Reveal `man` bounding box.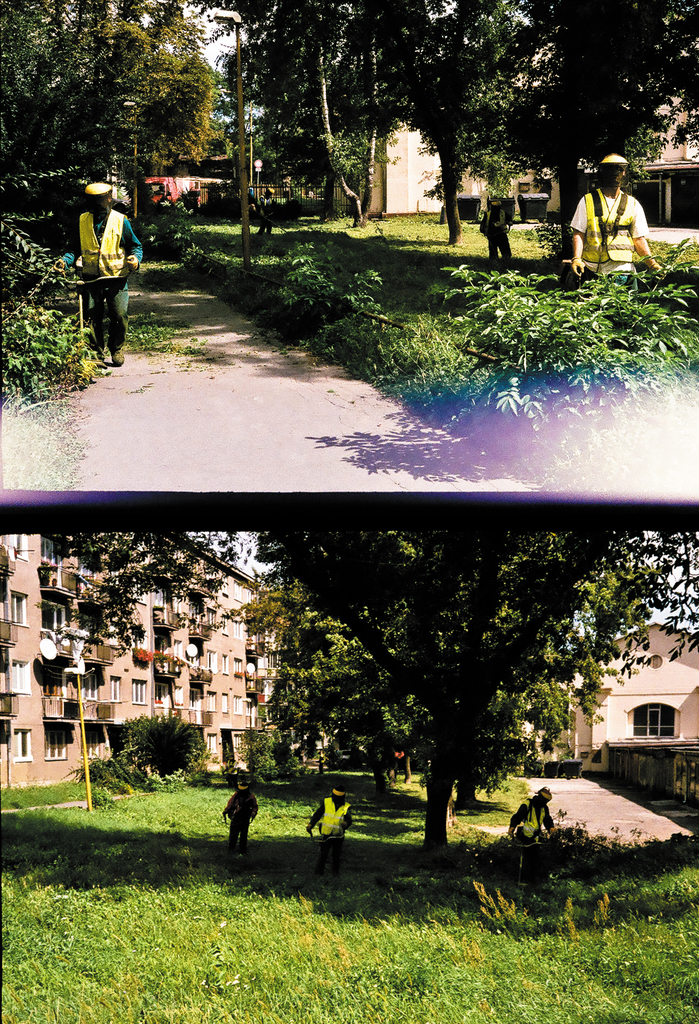
Revealed: BBox(308, 788, 351, 876).
